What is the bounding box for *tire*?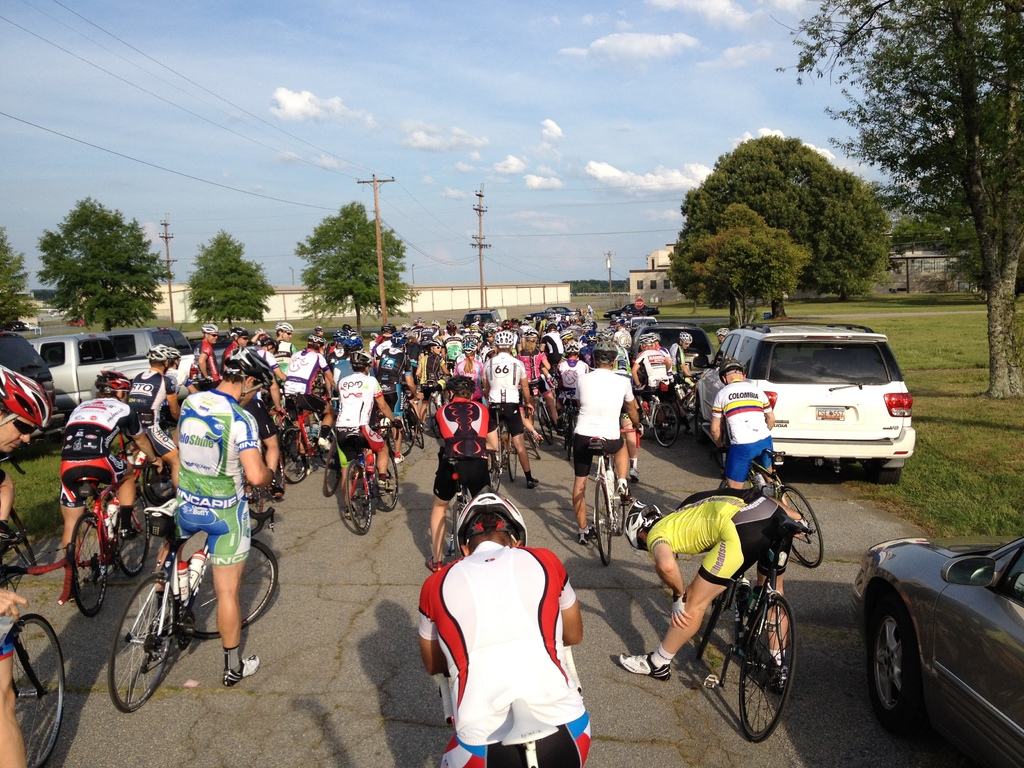
bbox=(506, 429, 518, 478).
